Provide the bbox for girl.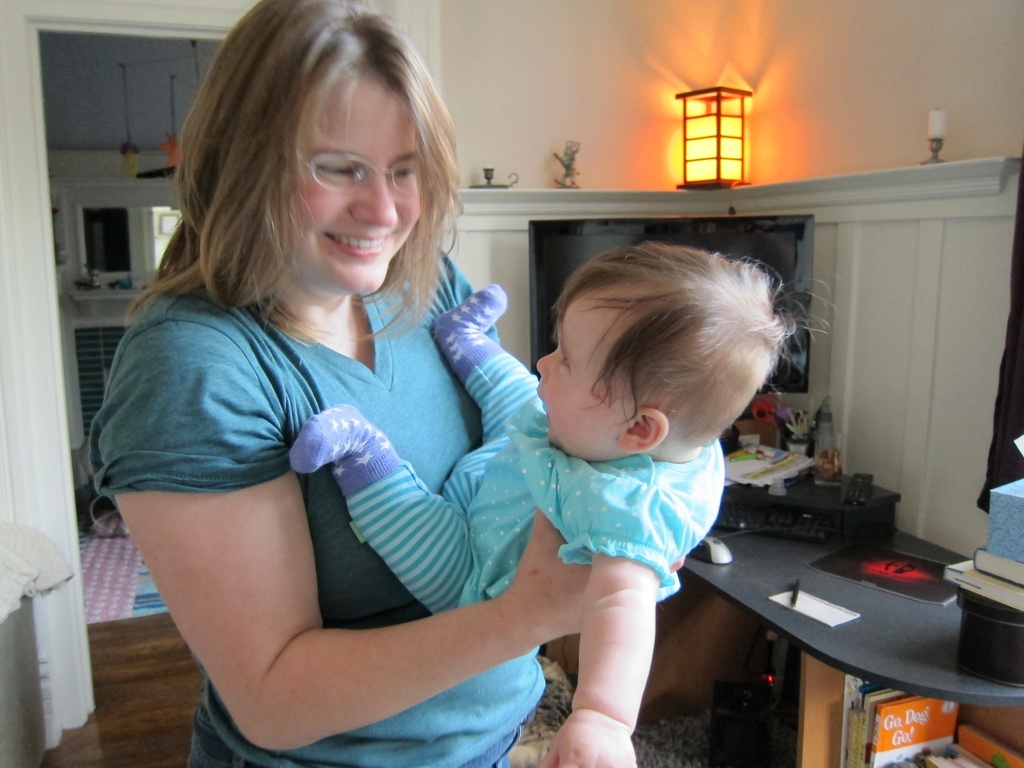
box=[292, 246, 840, 765].
